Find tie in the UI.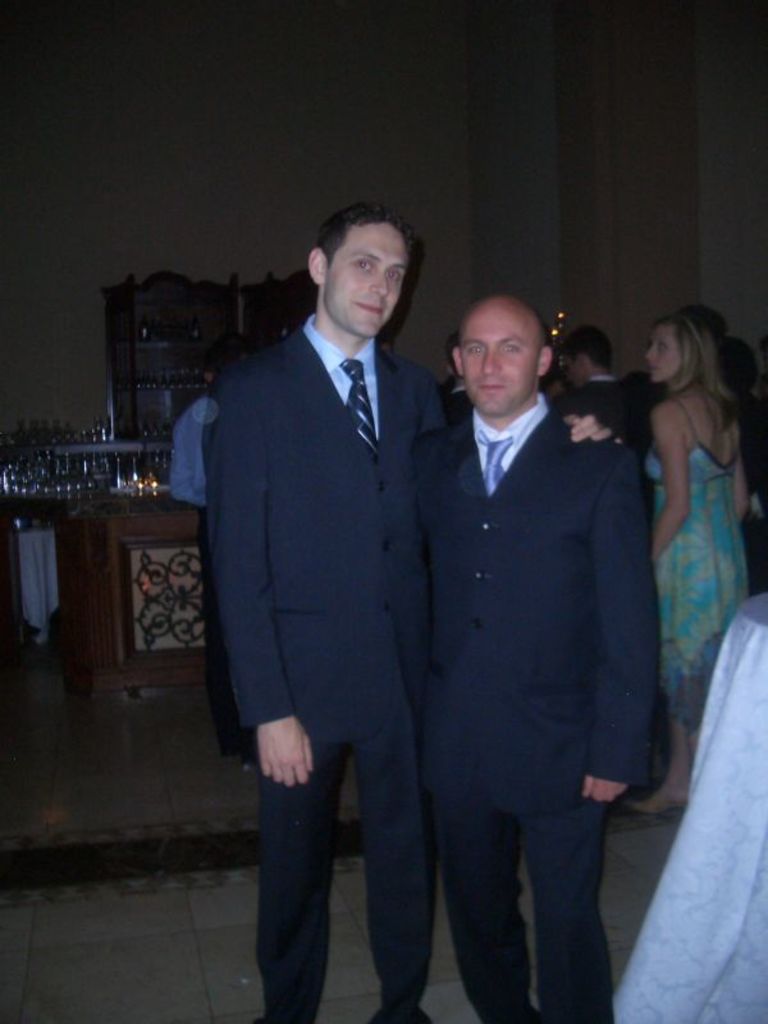
UI element at 335/360/376/457.
